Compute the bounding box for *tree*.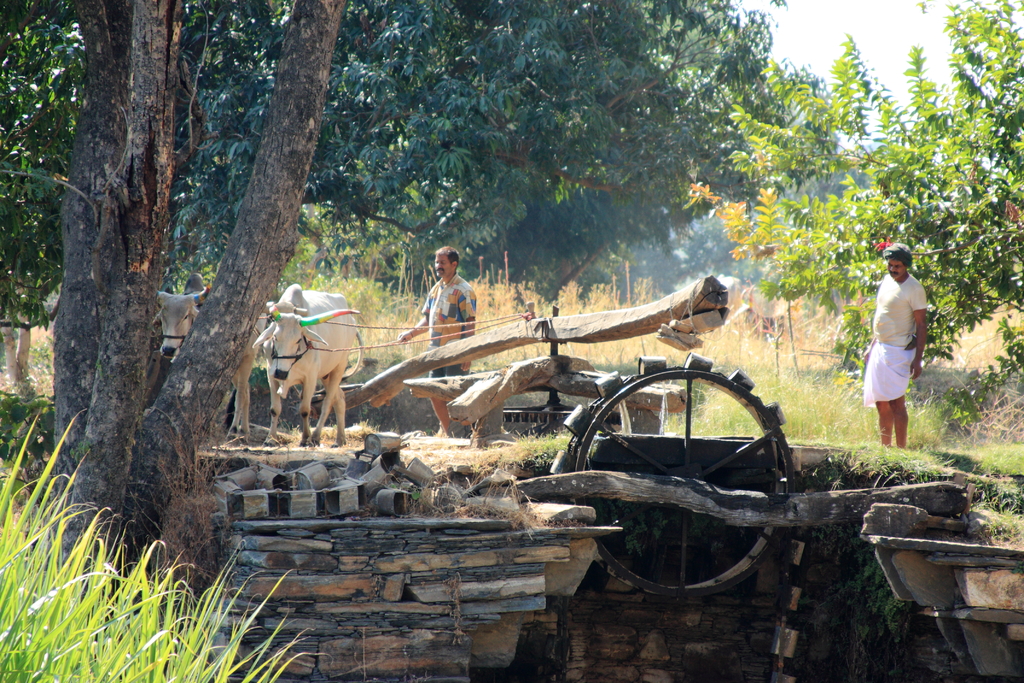
detection(62, 0, 323, 629).
